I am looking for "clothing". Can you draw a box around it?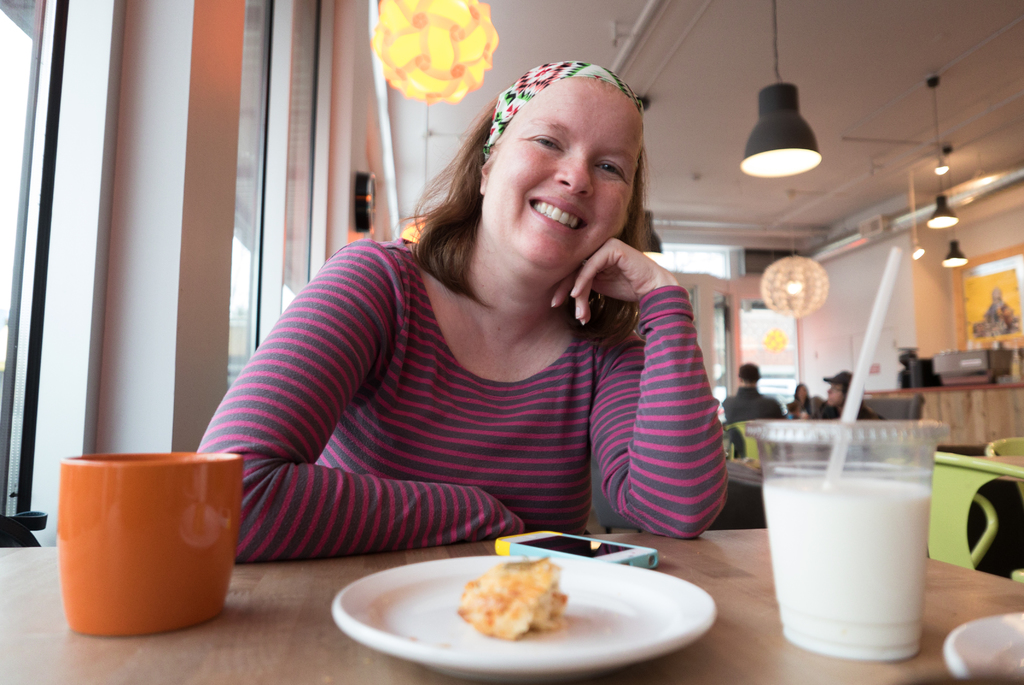
Sure, the bounding box is (186,208,730,554).
